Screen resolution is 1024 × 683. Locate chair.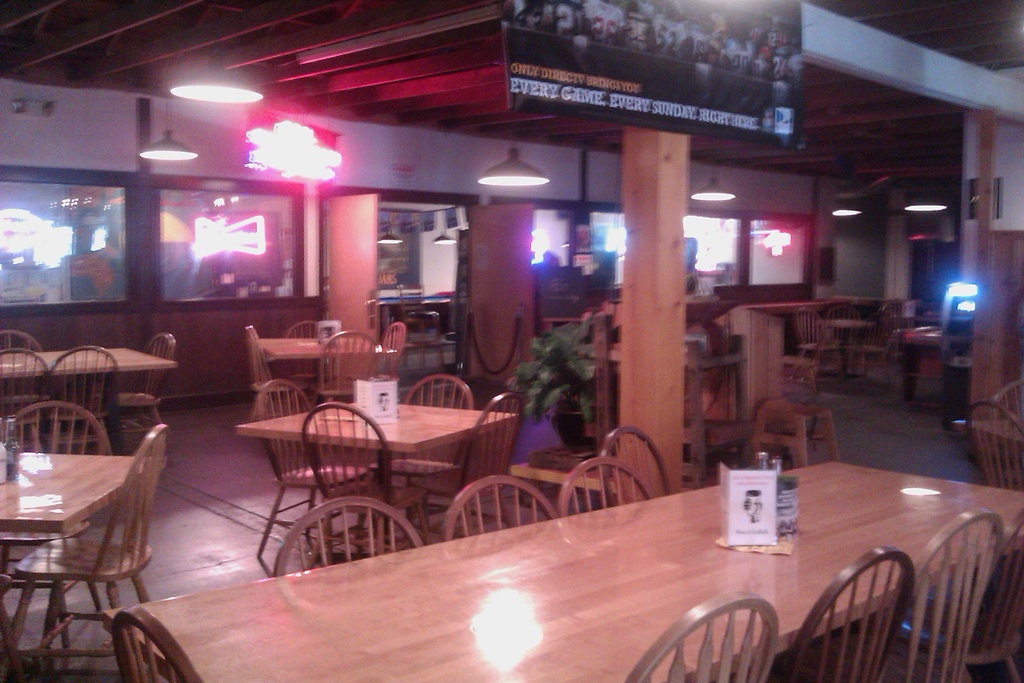
869/294/900/373.
